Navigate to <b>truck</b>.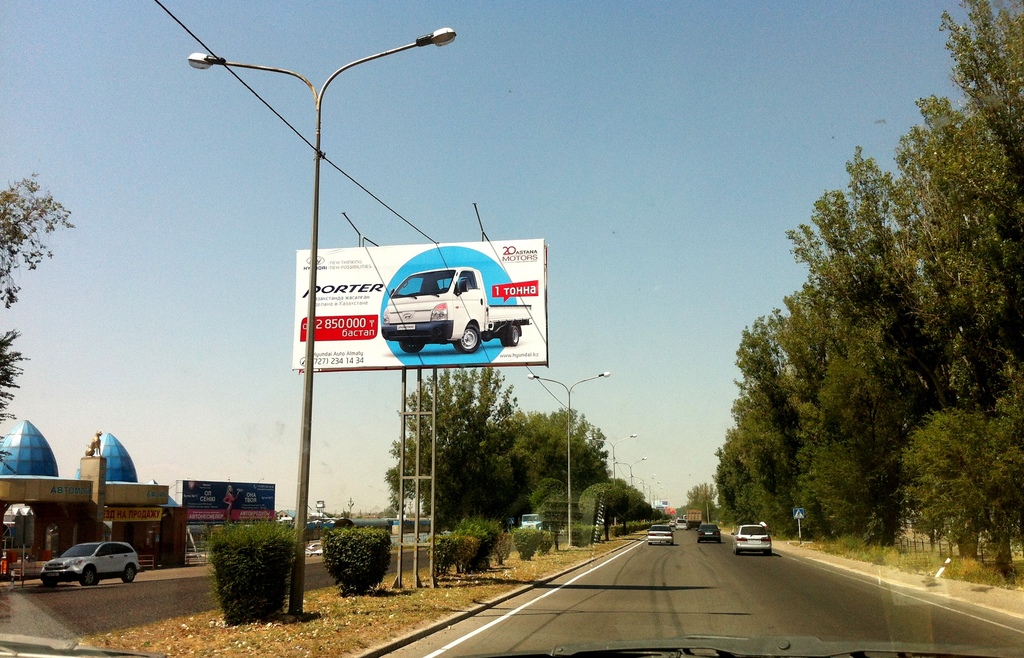
Navigation target: locate(356, 242, 549, 374).
